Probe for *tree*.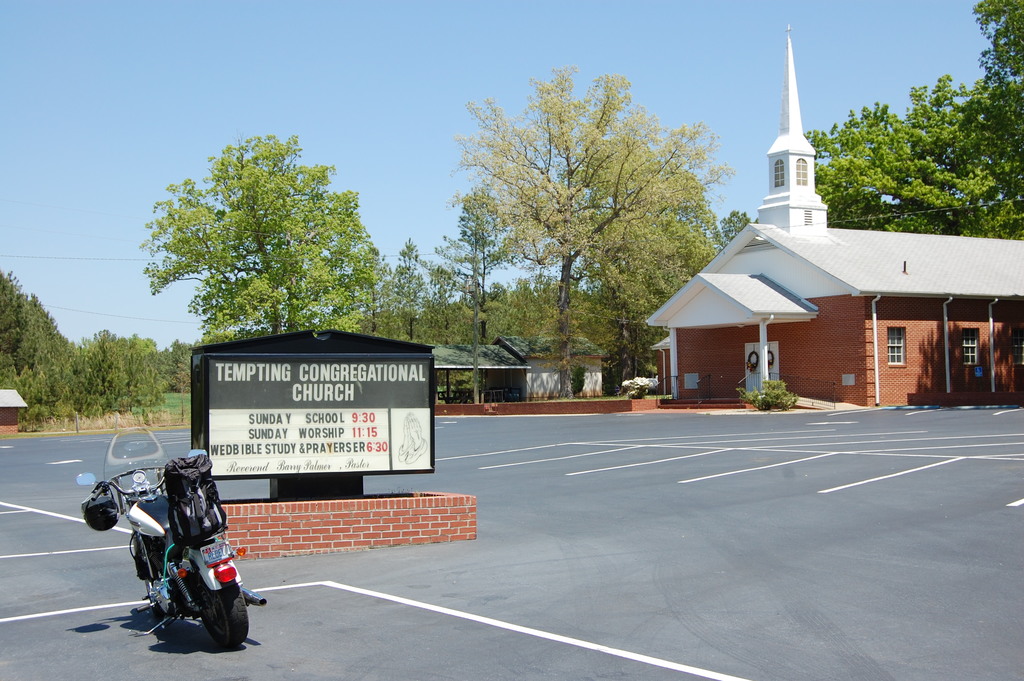
Probe result: 438 61 748 401.
